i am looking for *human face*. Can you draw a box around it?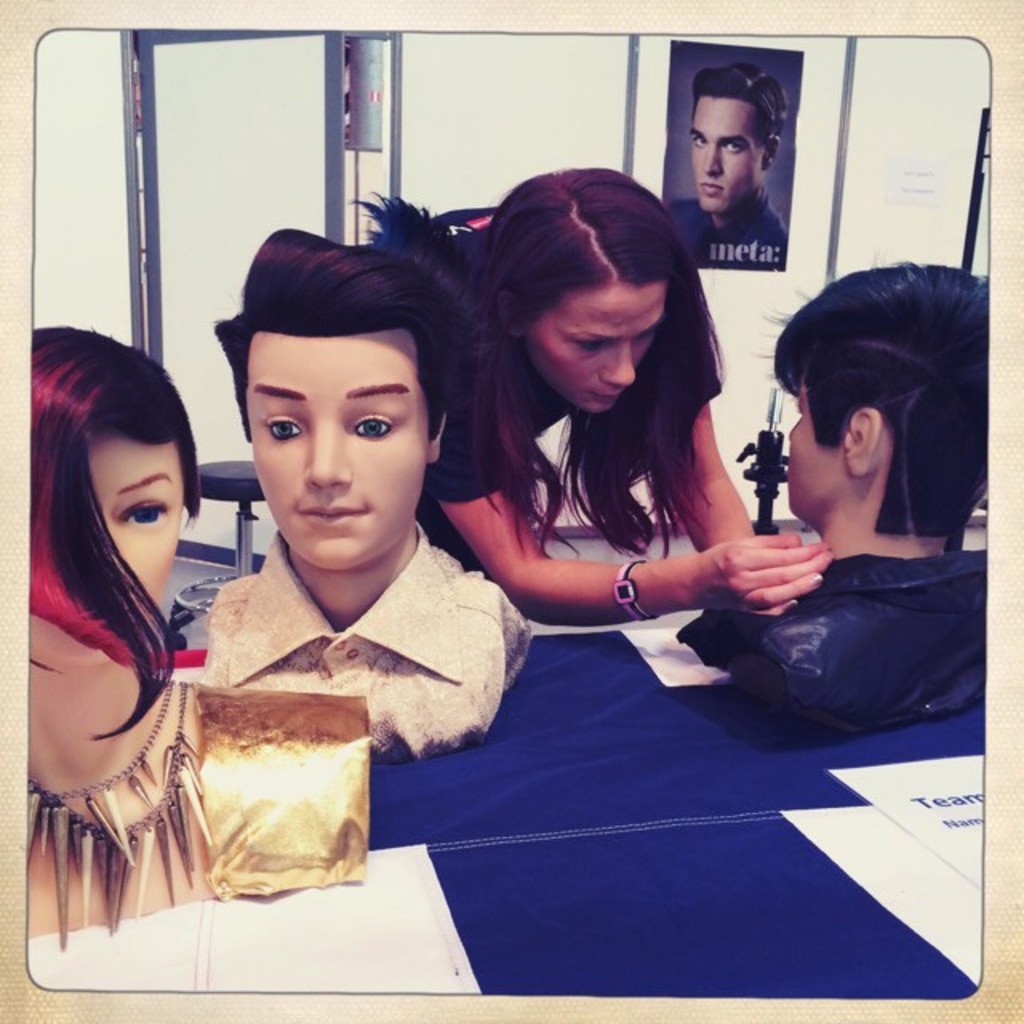
Sure, the bounding box is bbox(690, 104, 758, 210).
